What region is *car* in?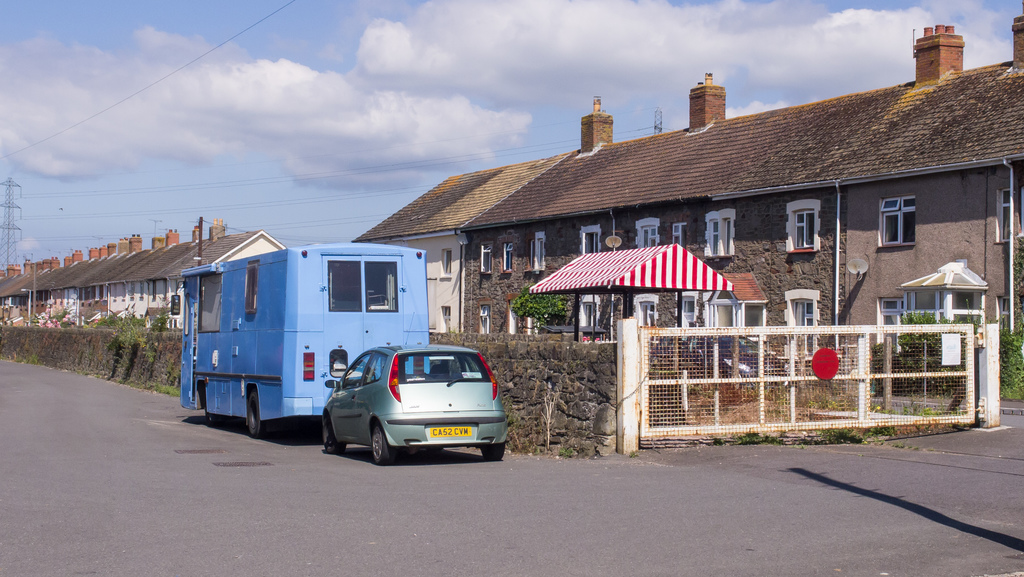
left=314, top=338, right=509, bottom=463.
